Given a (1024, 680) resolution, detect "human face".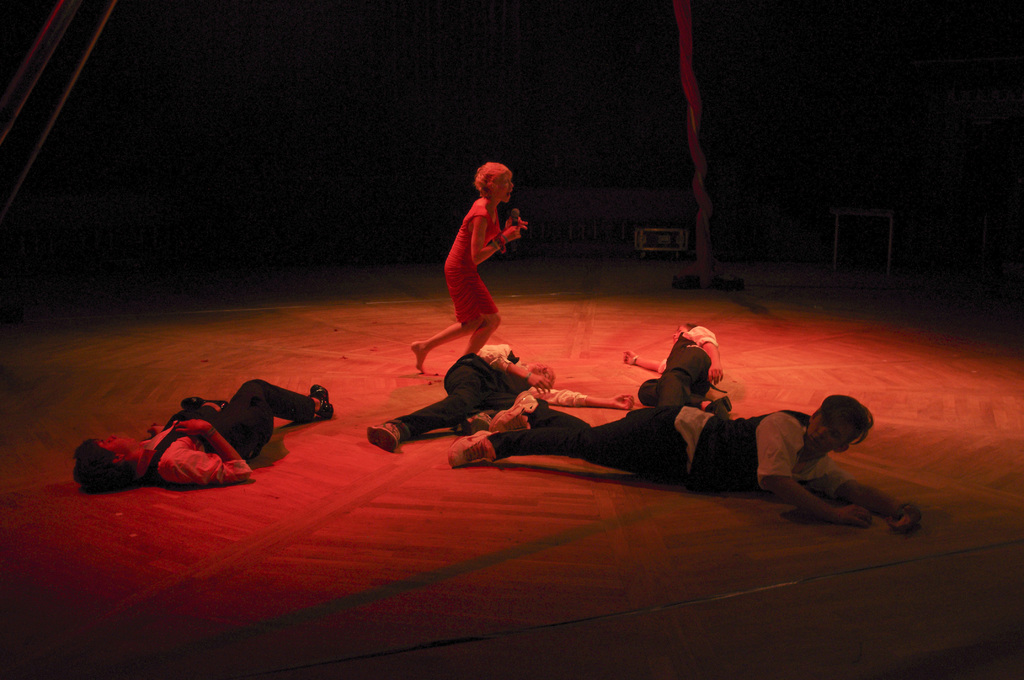
l=494, t=170, r=514, b=204.
